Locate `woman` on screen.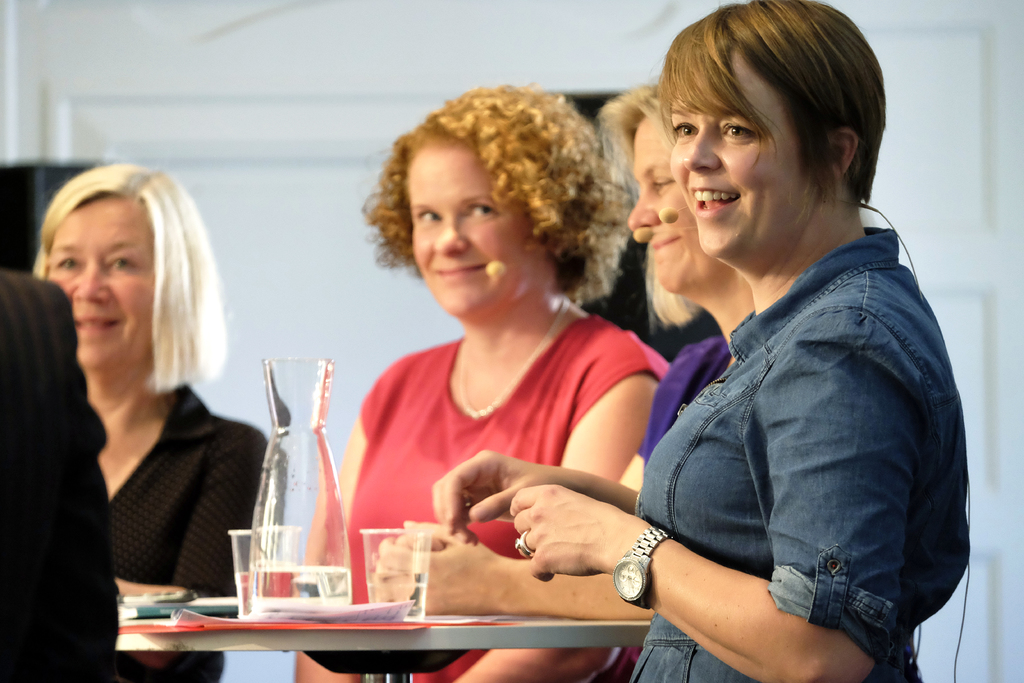
On screen at {"x1": 294, "y1": 81, "x2": 674, "y2": 682}.
